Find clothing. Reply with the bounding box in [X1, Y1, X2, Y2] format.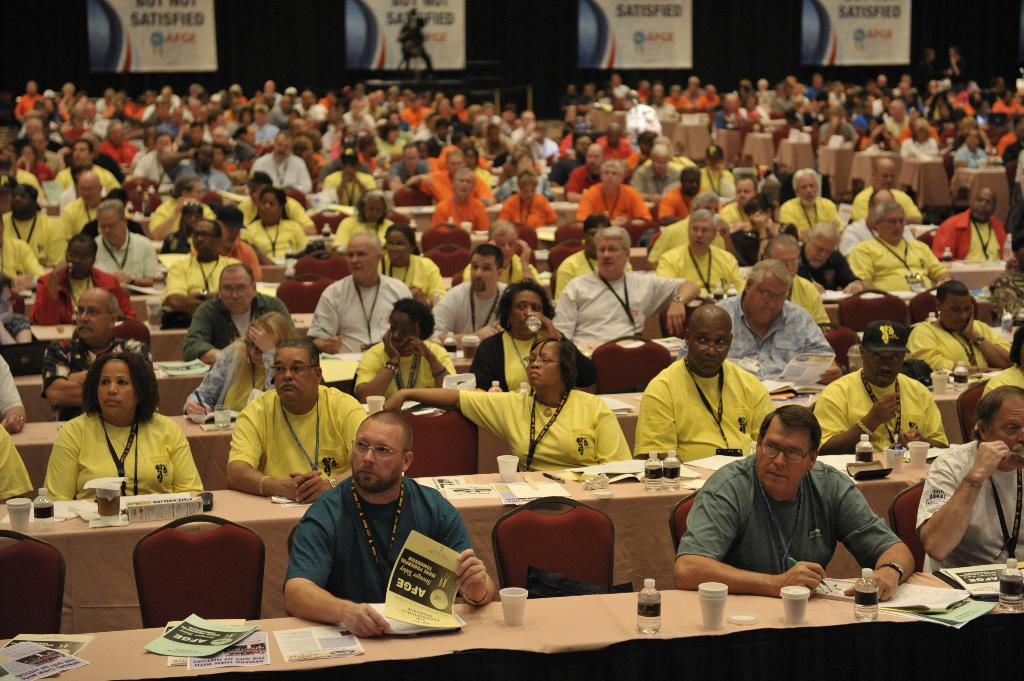
[705, 97, 716, 106].
